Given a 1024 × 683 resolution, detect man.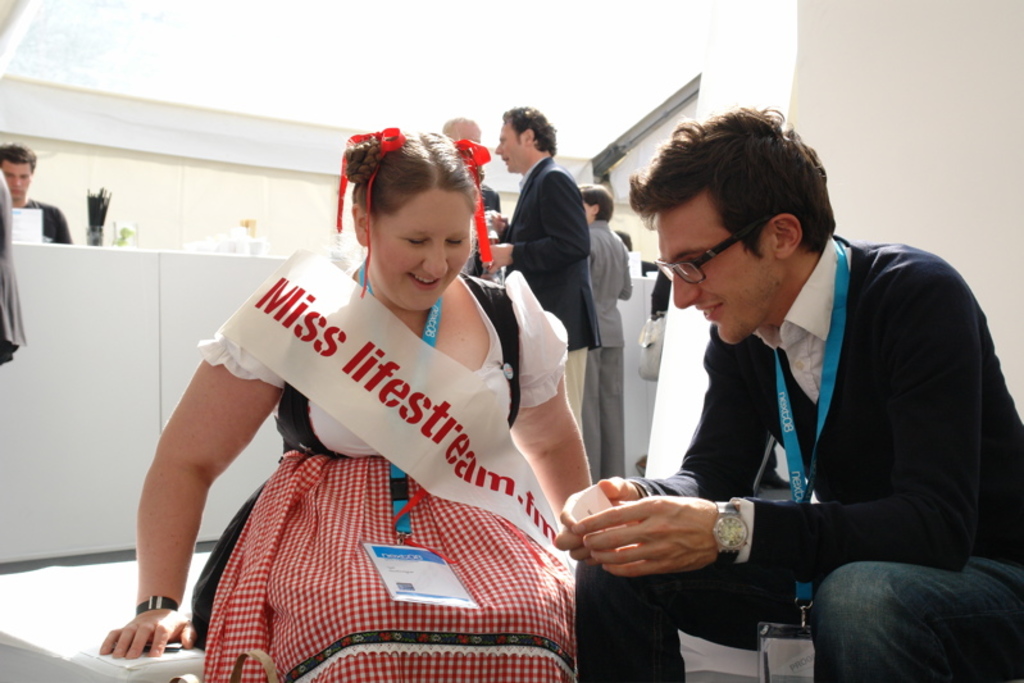
437:110:505:274.
